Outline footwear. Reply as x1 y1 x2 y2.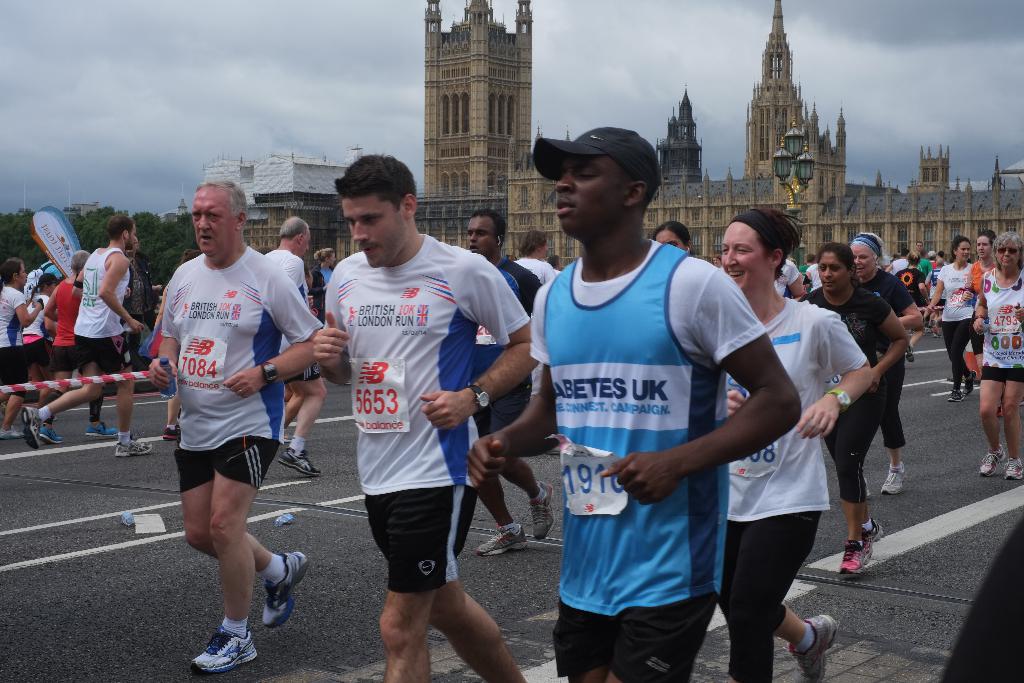
527 480 555 540.
